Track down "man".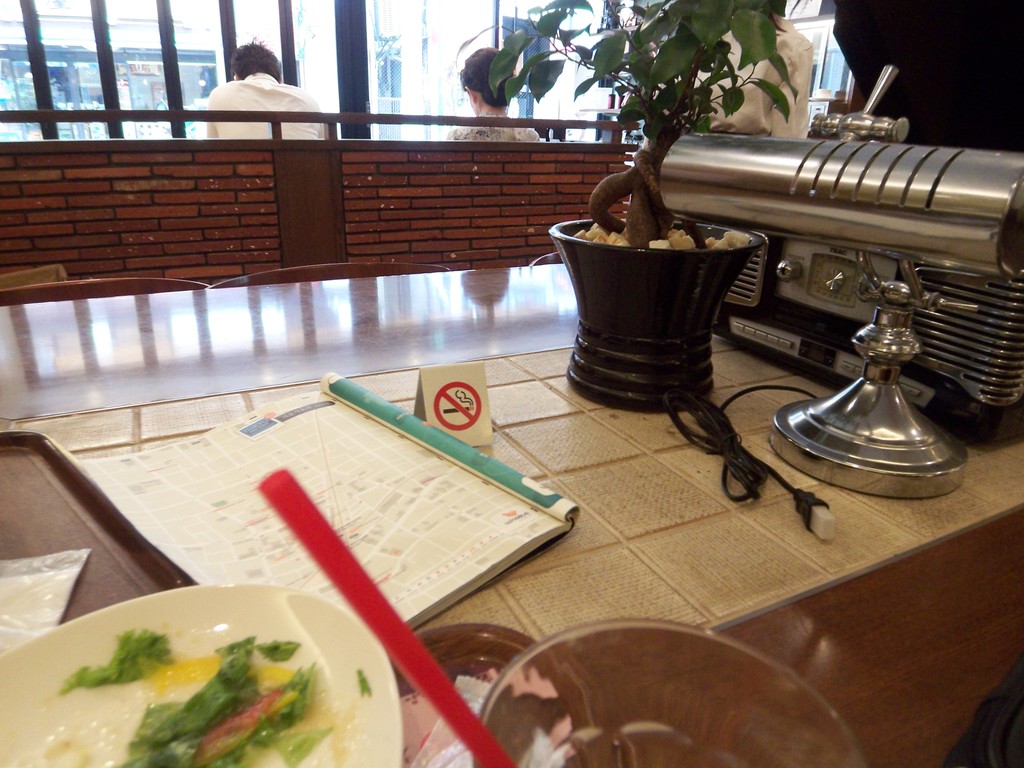
Tracked to bbox=[202, 45, 324, 140].
